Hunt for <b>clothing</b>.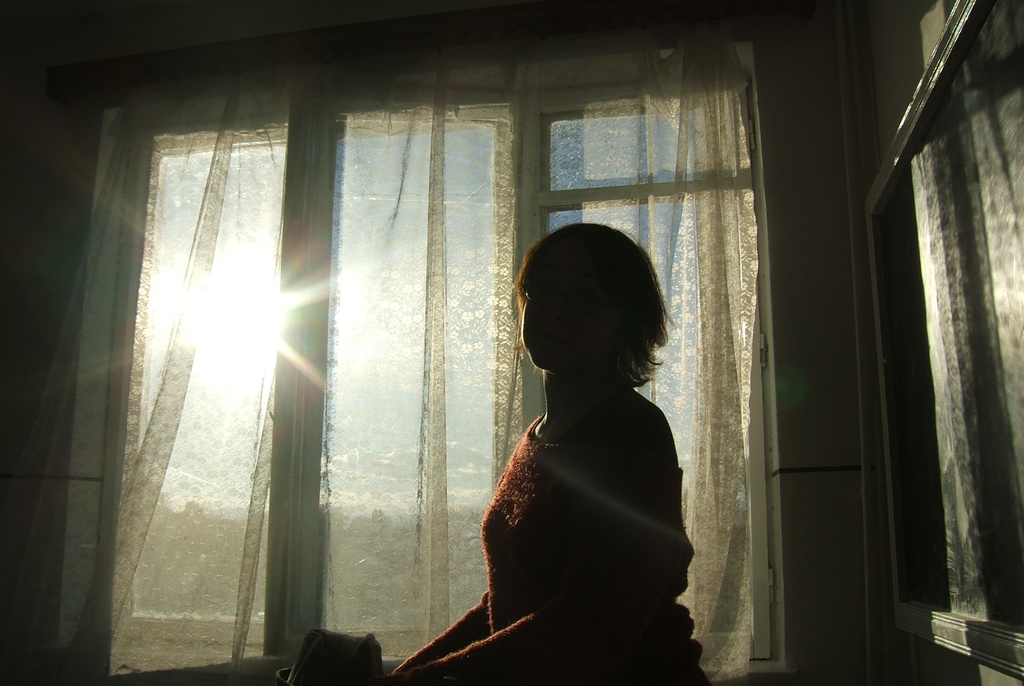
Hunted down at [x1=397, y1=406, x2=719, y2=685].
